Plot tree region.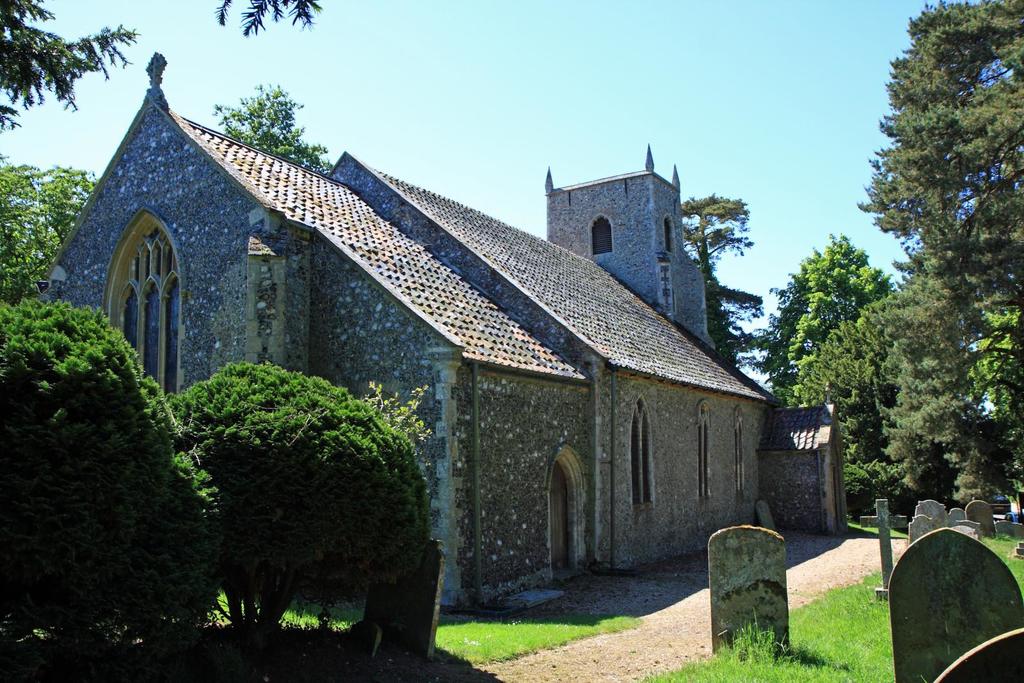
Plotted at detection(659, 189, 794, 373).
